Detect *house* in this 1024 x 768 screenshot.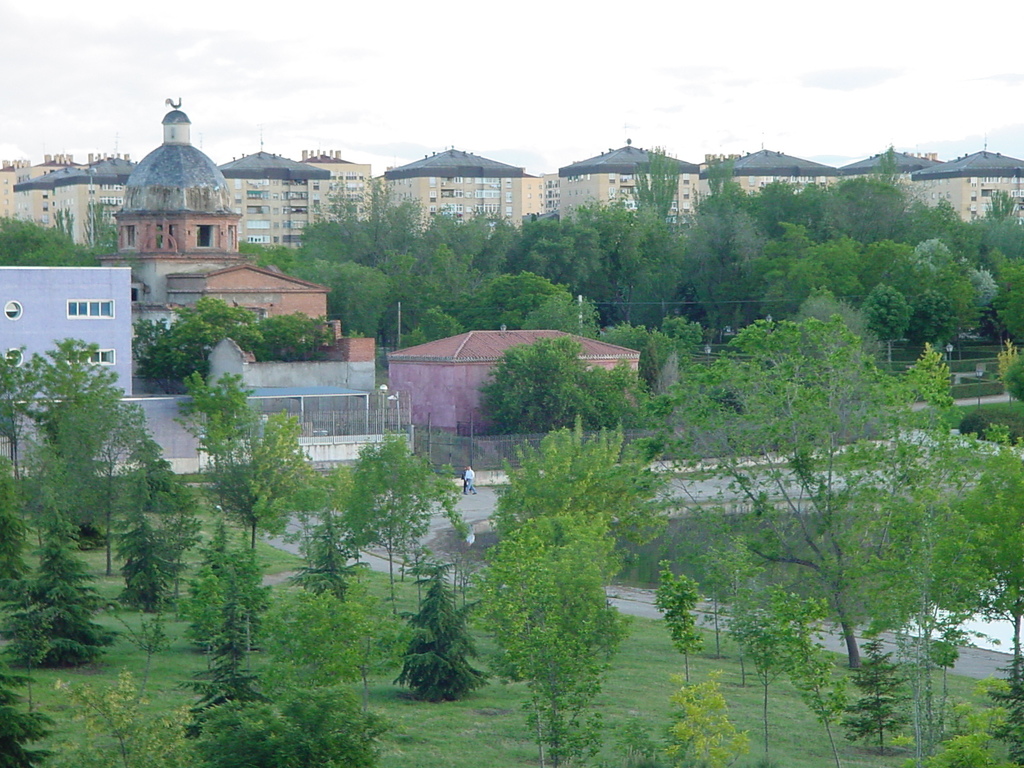
Detection: left=209, top=317, right=377, bottom=410.
